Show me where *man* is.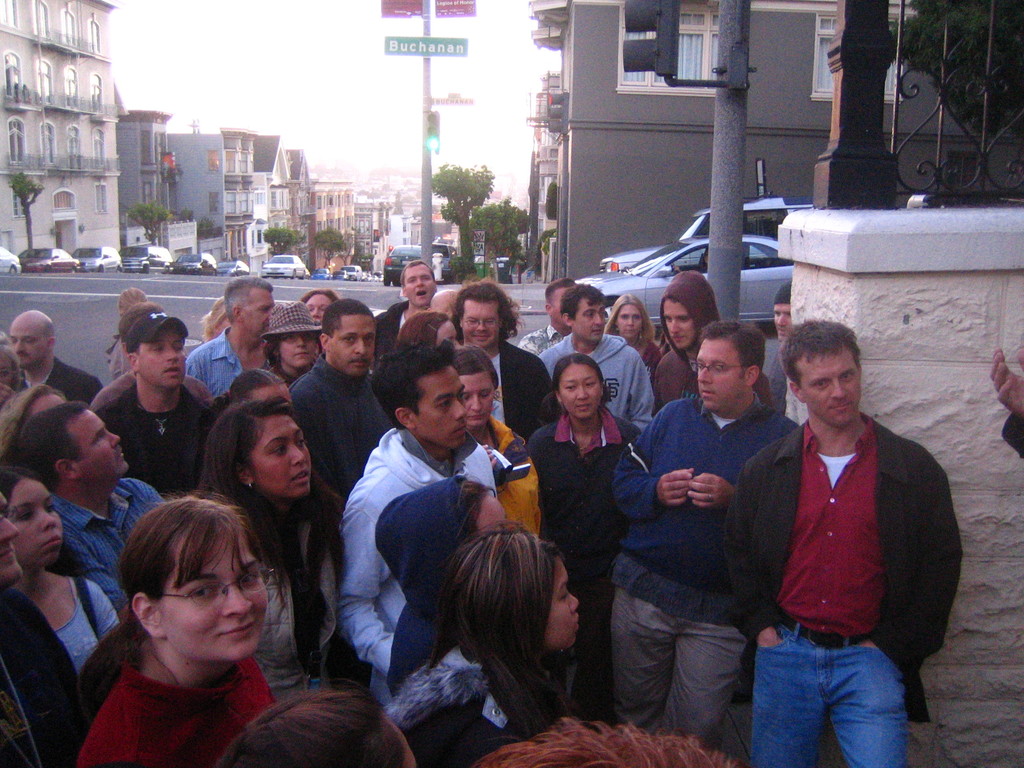
*man* is at {"left": 335, "top": 340, "right": 495, "bottom": 705}.
